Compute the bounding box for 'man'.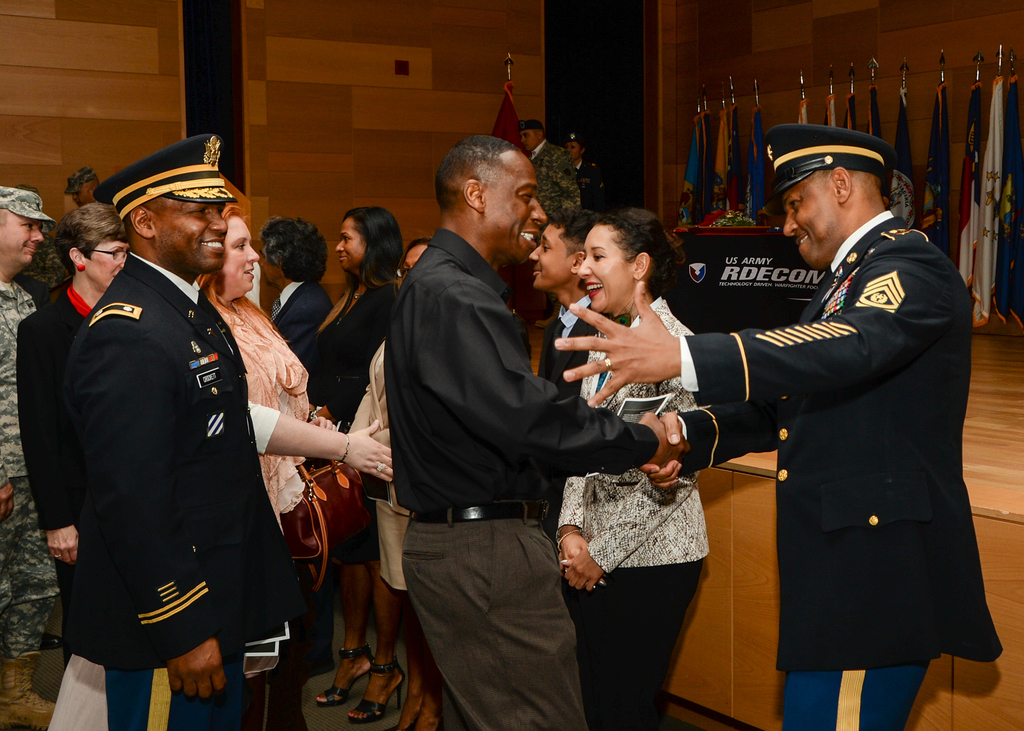
67,132,306,730.
